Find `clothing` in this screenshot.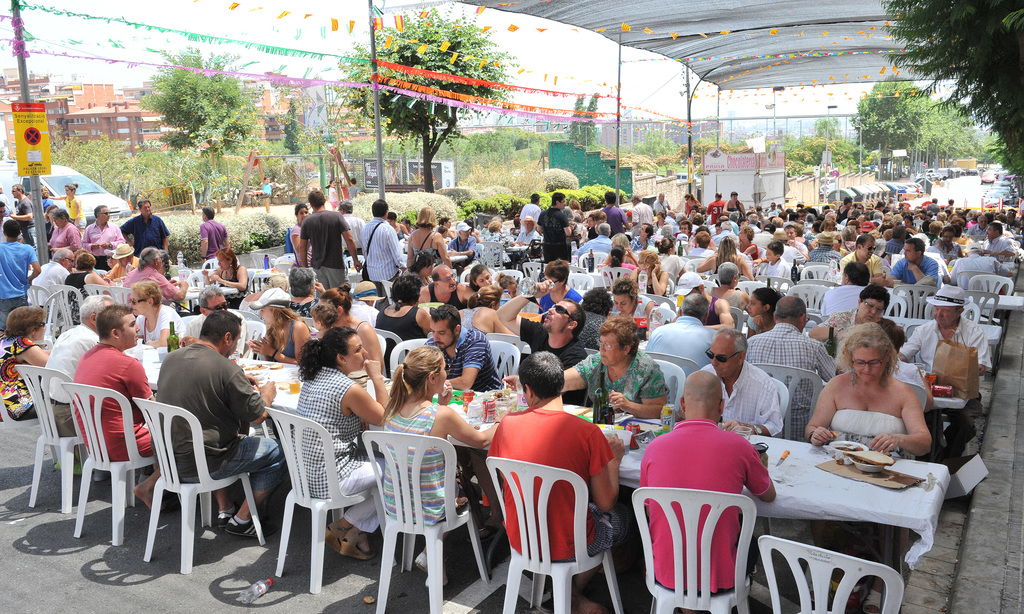
The bounding box for `clothing` is <bbox>808, 246, 835, 257</bbox>.
